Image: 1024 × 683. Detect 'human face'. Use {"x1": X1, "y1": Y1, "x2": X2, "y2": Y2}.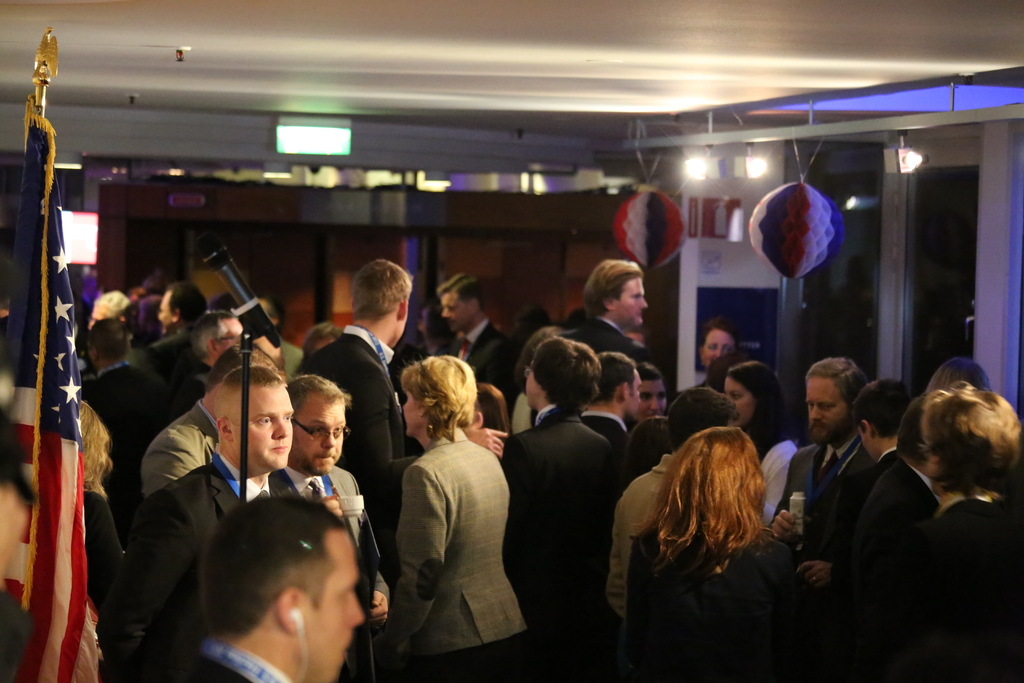
{"x1": 88, "y1": 305, "x2": 107, "y2": 331}.
